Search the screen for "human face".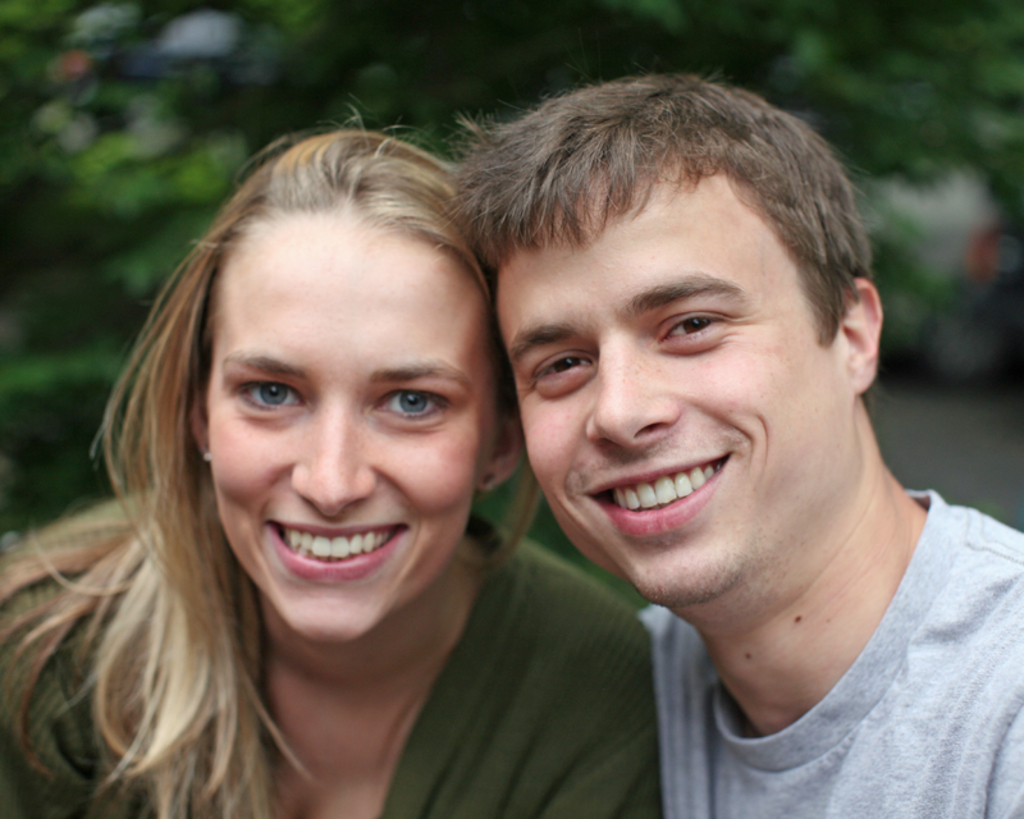
Found at l=497, t=173, r=861, b=603.
